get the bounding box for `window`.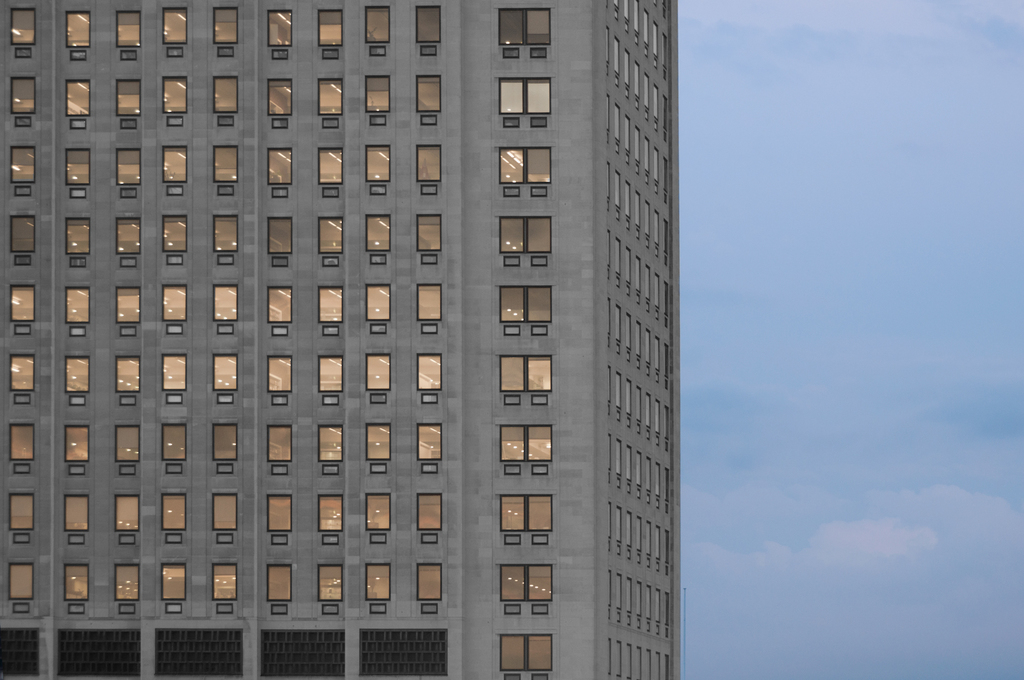
<box>409,350,438,405</box>.
